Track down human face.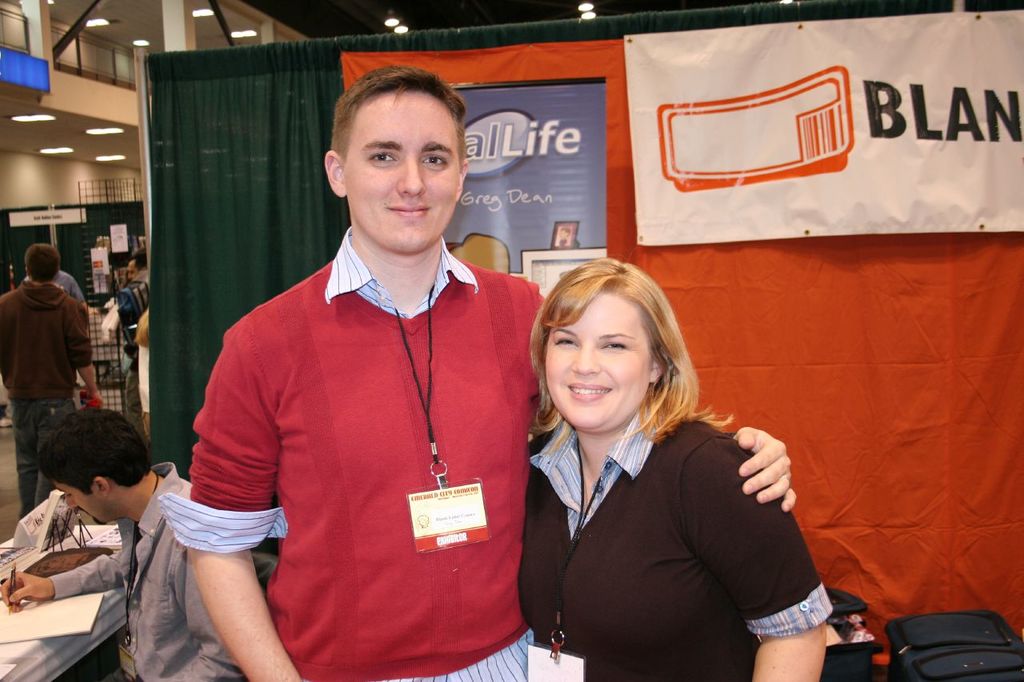
Tracked to [x1=346, y1=86, x2=462, y2=253].
